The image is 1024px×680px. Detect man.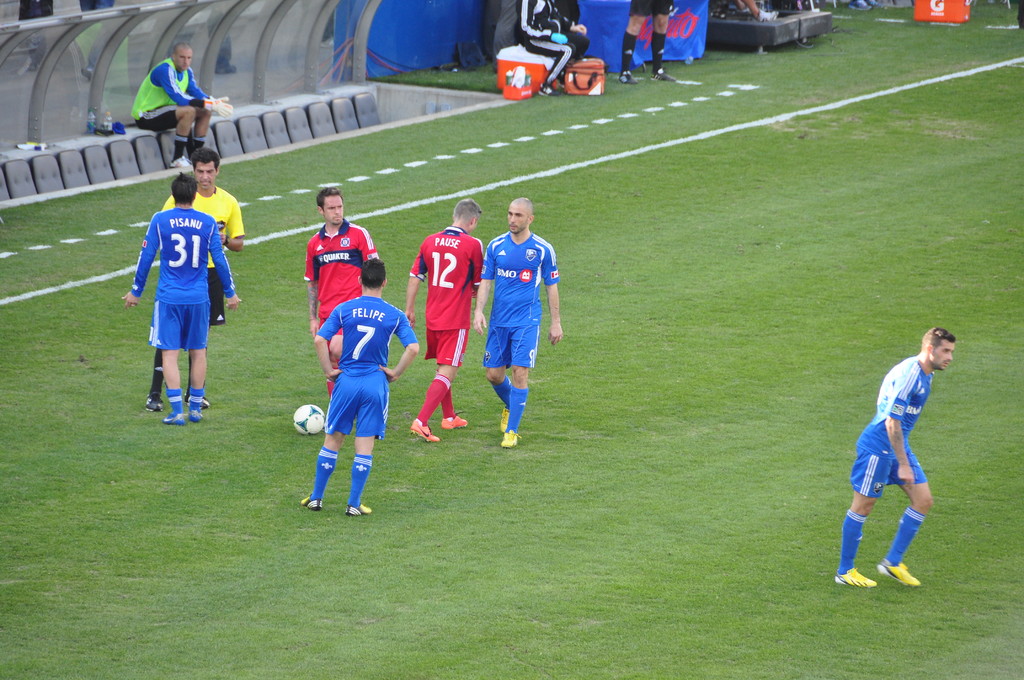
Detection: 126/40/230/168.
